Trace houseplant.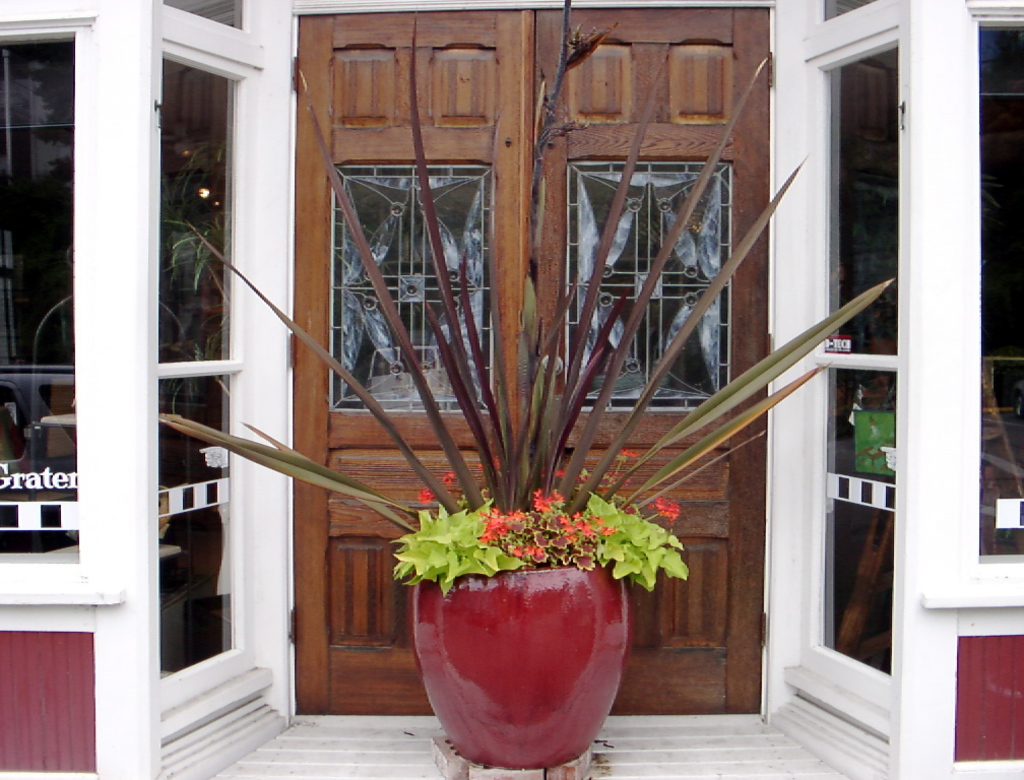
Traced to [x1=157, y1=0, x2=896, y2=769].
